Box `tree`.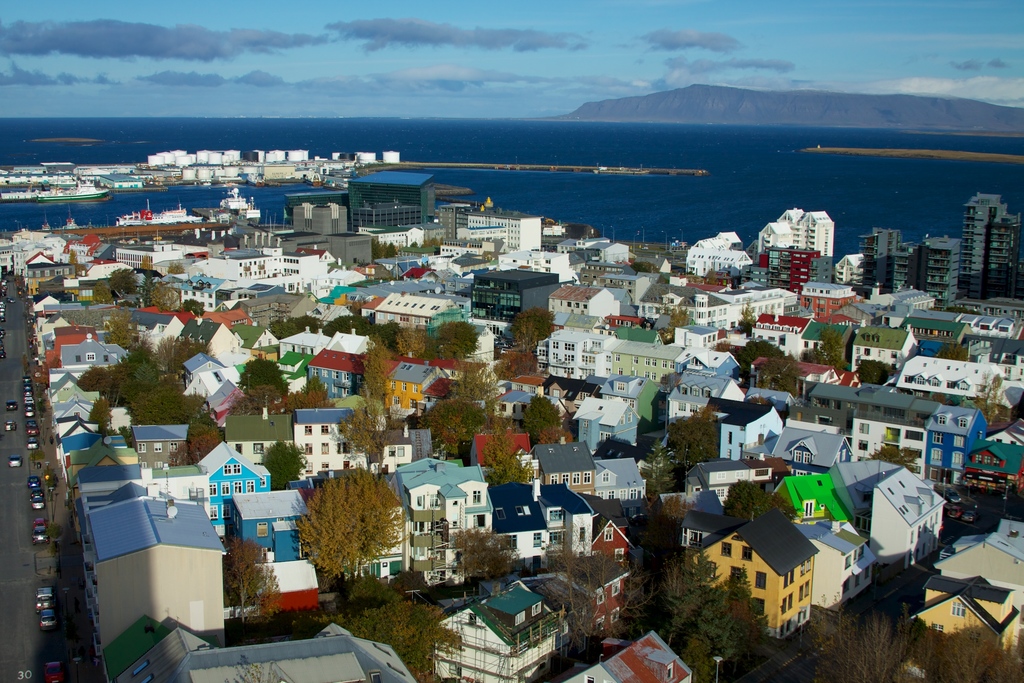
(x1=436, y1=522, x2=506, y2=581).
